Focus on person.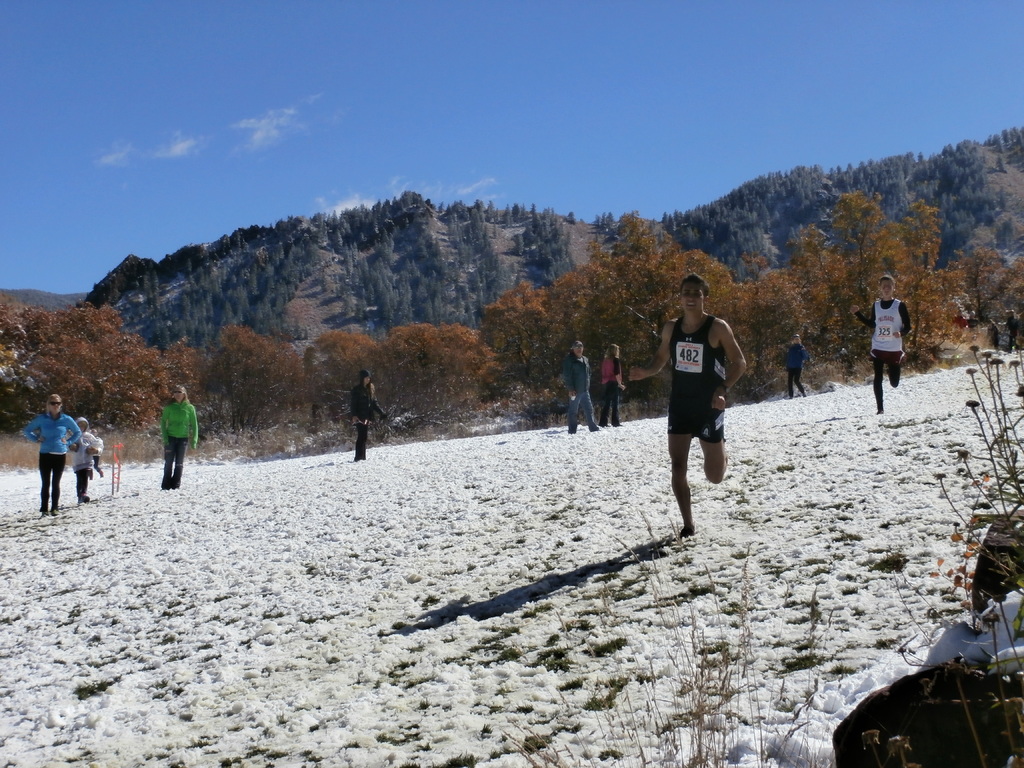
Focused at l=988, t=318, r=1005, b=353.
